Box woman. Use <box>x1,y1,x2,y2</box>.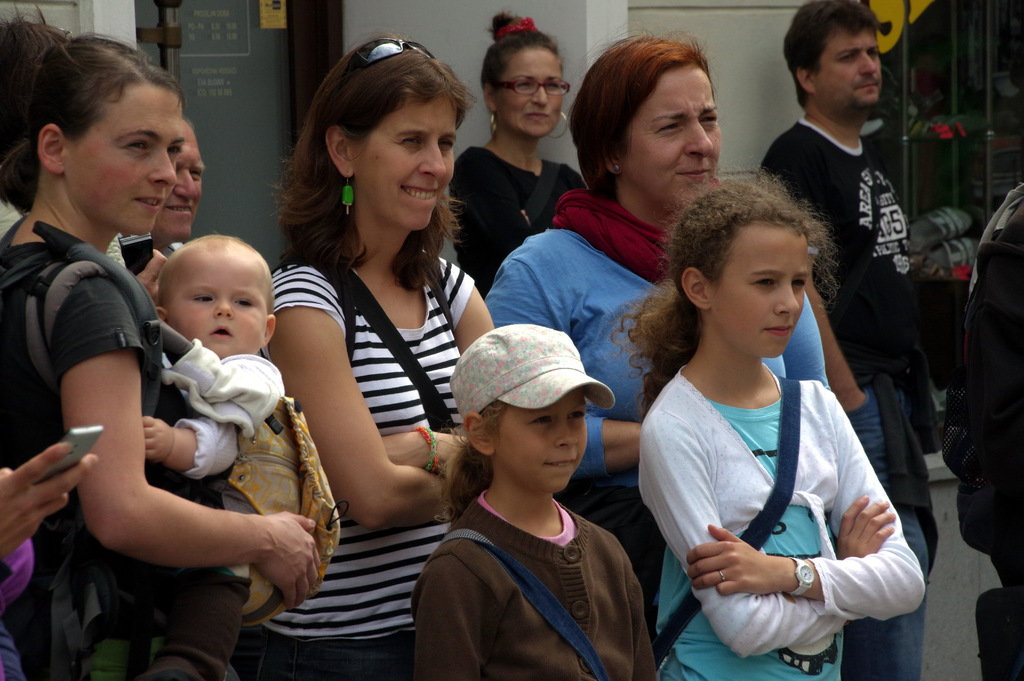
<box>484,16,831,640</box>.
